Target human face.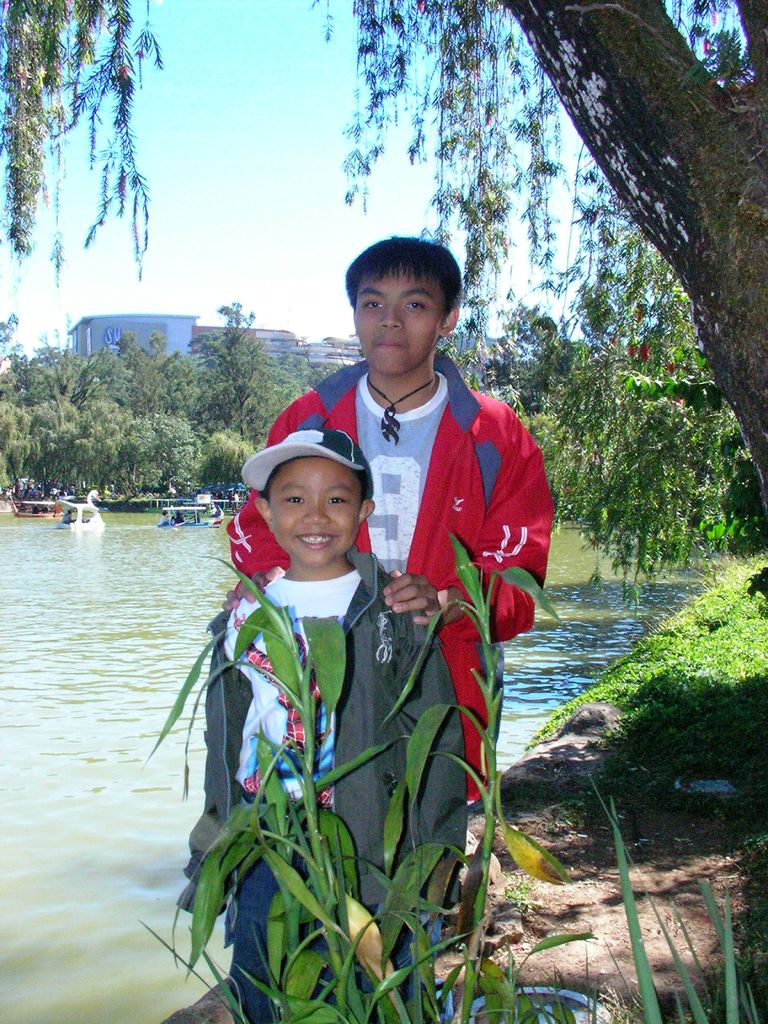
Target region: bbox=(355, 266, 439, 377).
